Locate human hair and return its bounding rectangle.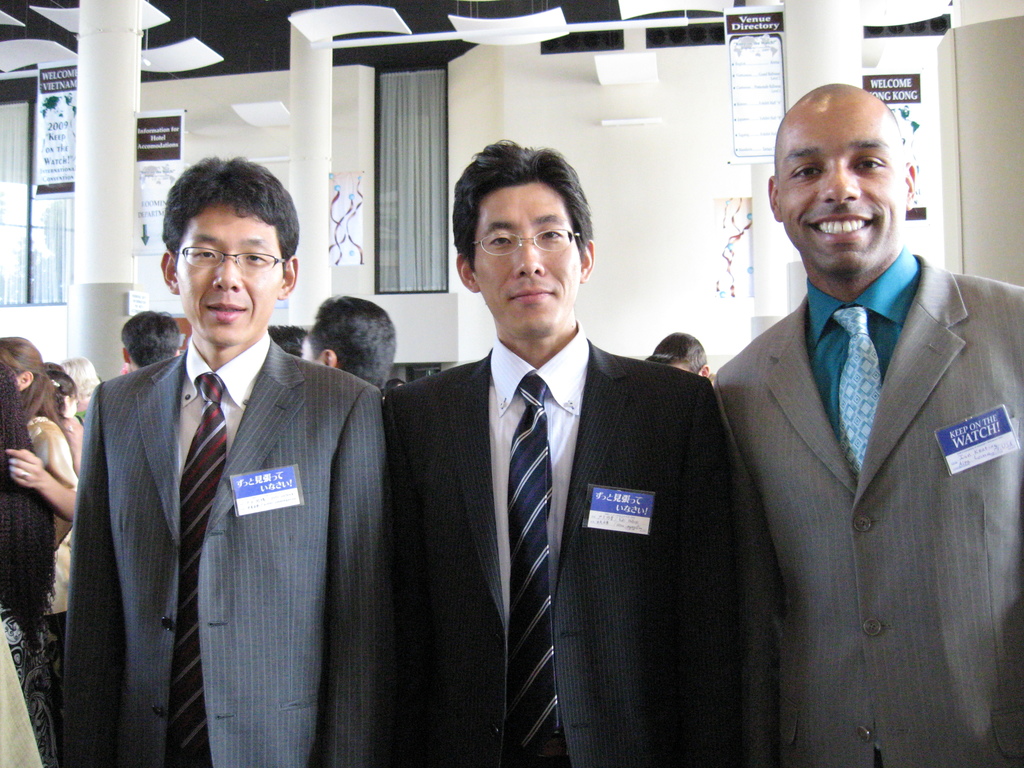
{"x1": 163, "y1": 151, "x2": 298, "y2": 260}.
